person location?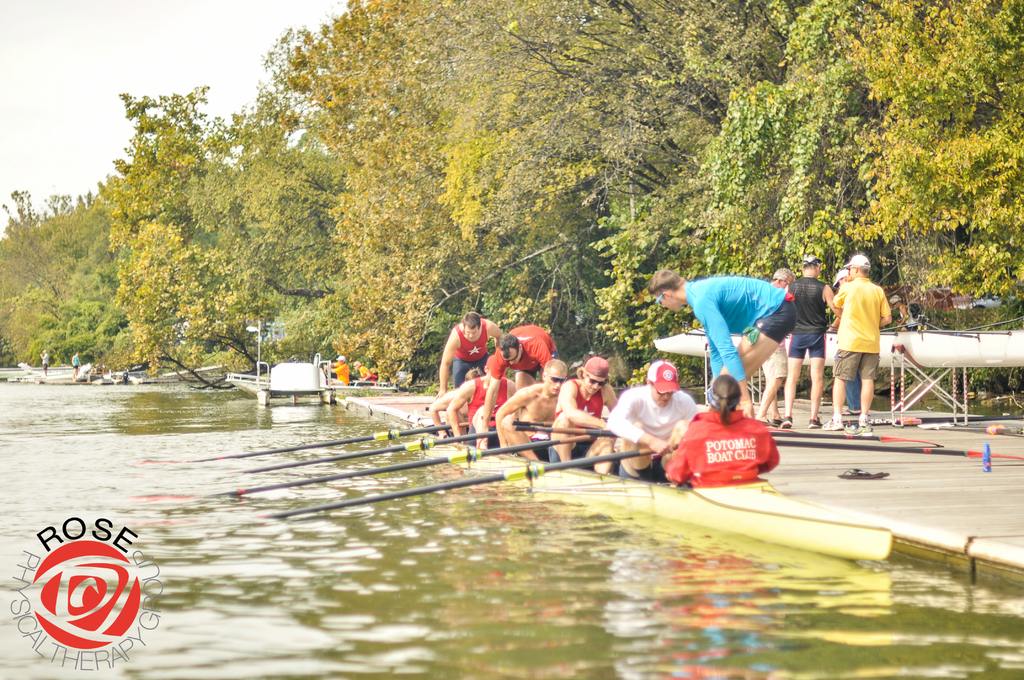
x1=324, y1=352, x2=351, y2=393
